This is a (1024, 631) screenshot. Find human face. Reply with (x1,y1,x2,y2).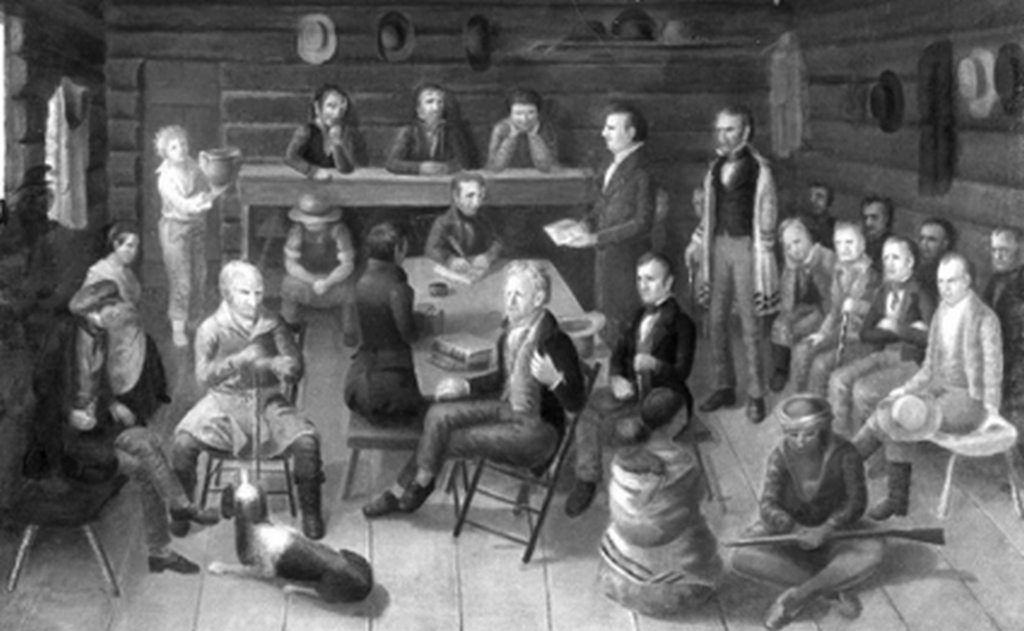
(600,114,628,148).
